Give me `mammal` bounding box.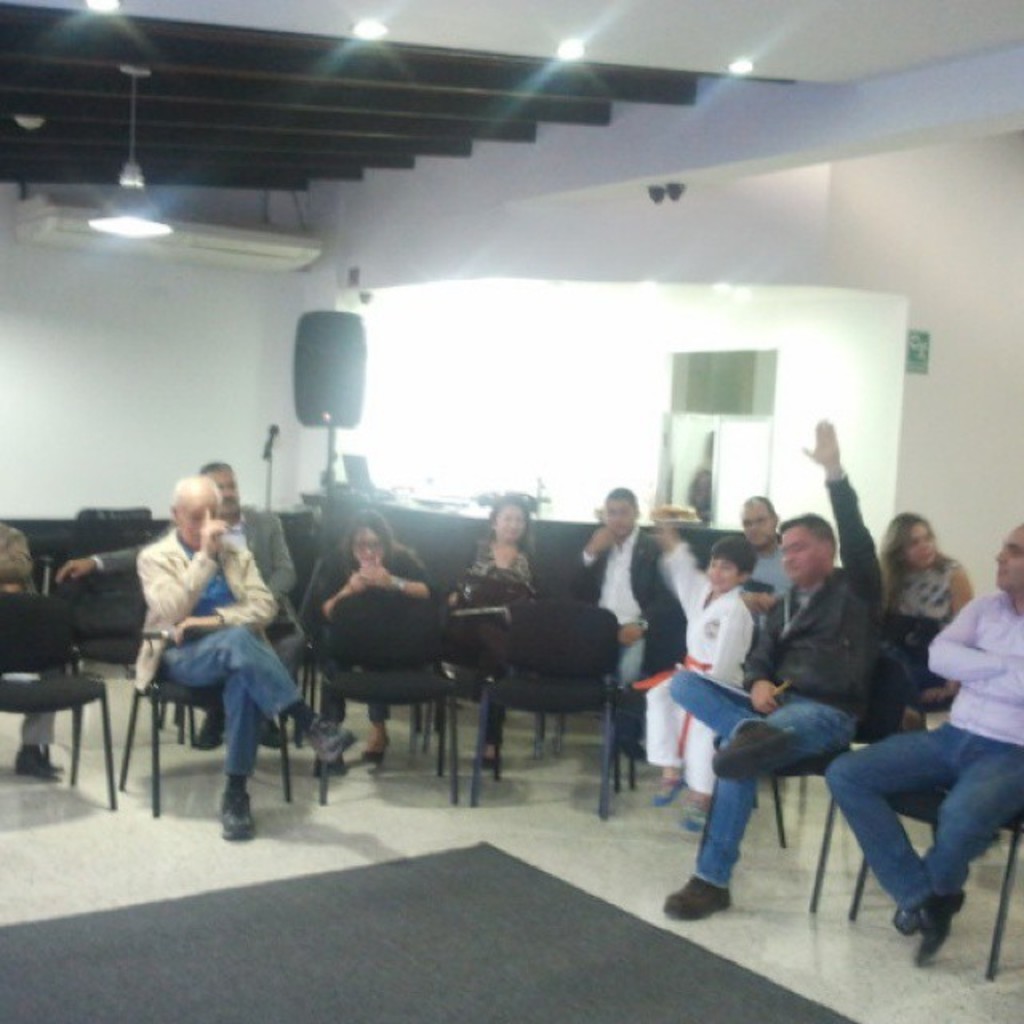
{"left": 563, "top": 486, "right": 662, "bottom": 701}.
